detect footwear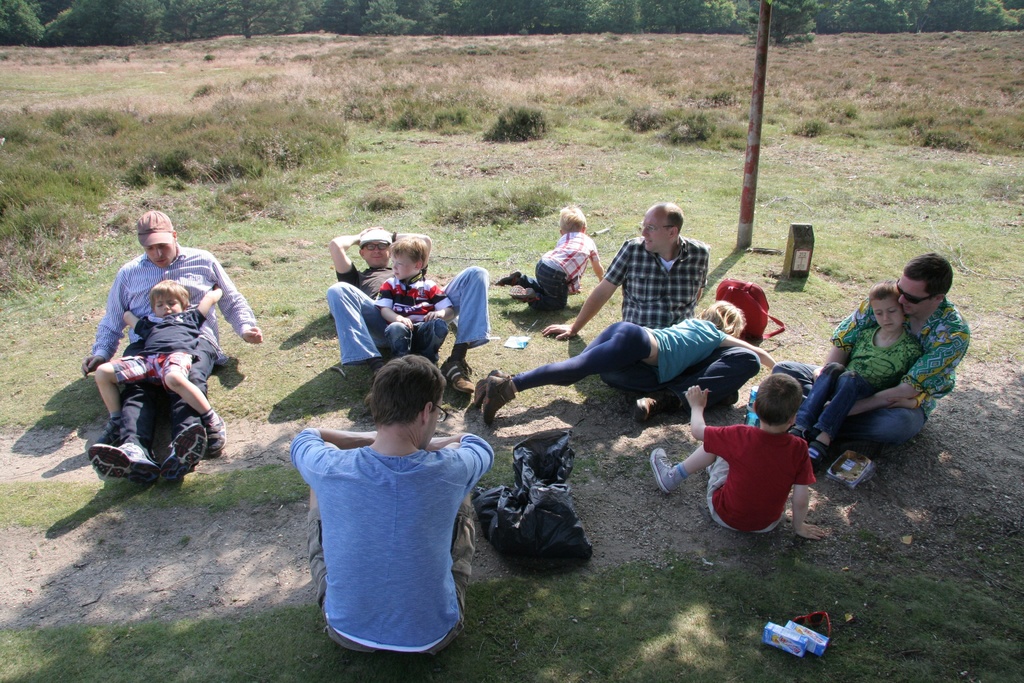
pyautogui.locateOnScreen(509, 283, 541, 309)
